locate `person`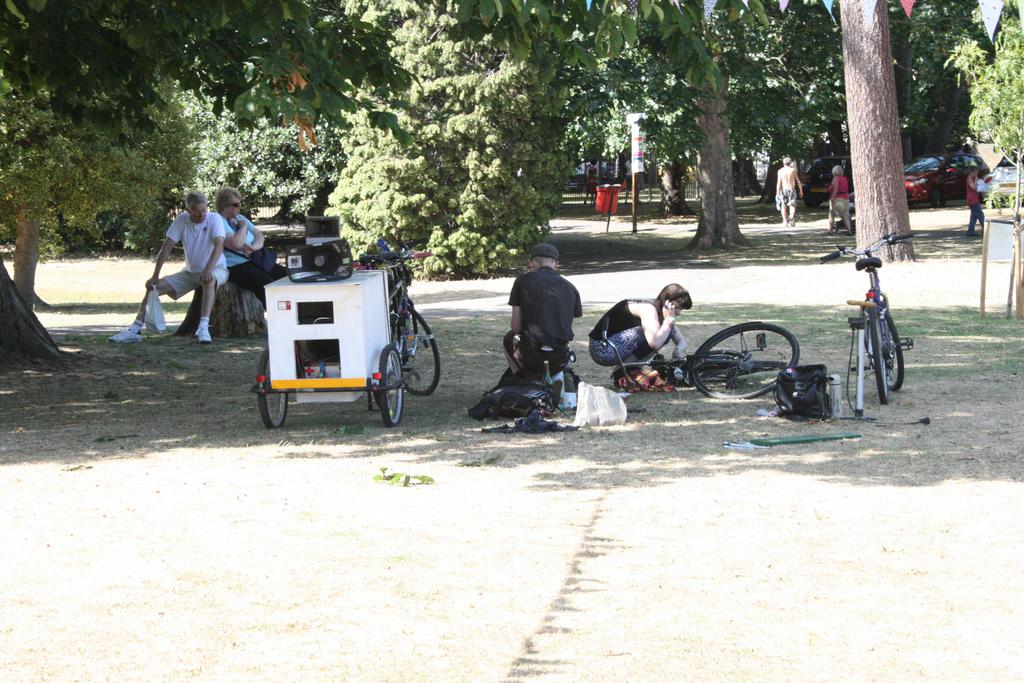
detection(826, 164, 852, 231)
